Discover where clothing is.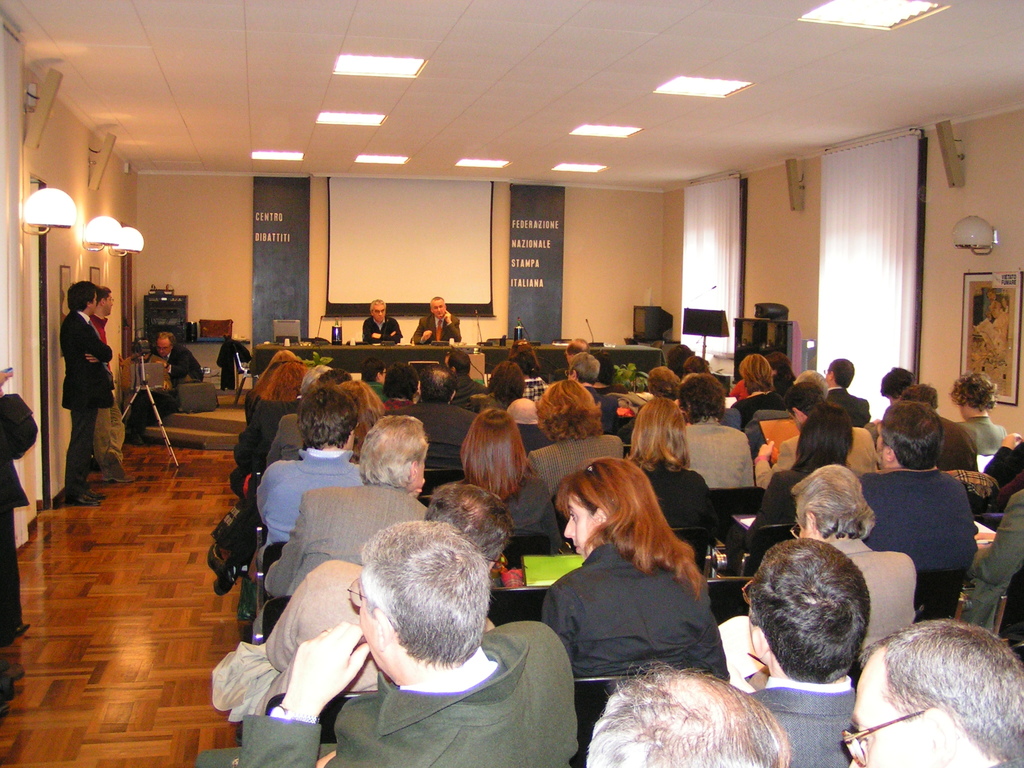
Discovered at (412,305,464,344).
